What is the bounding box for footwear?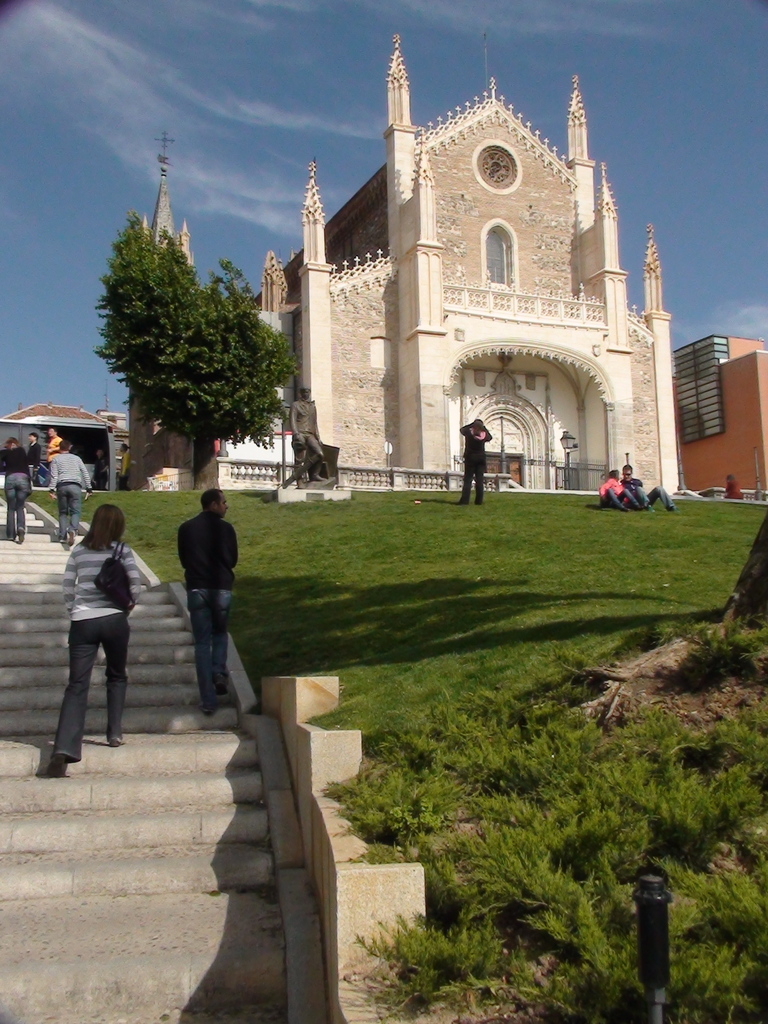
x1=45 y1=757 x2=67 y2=780.
